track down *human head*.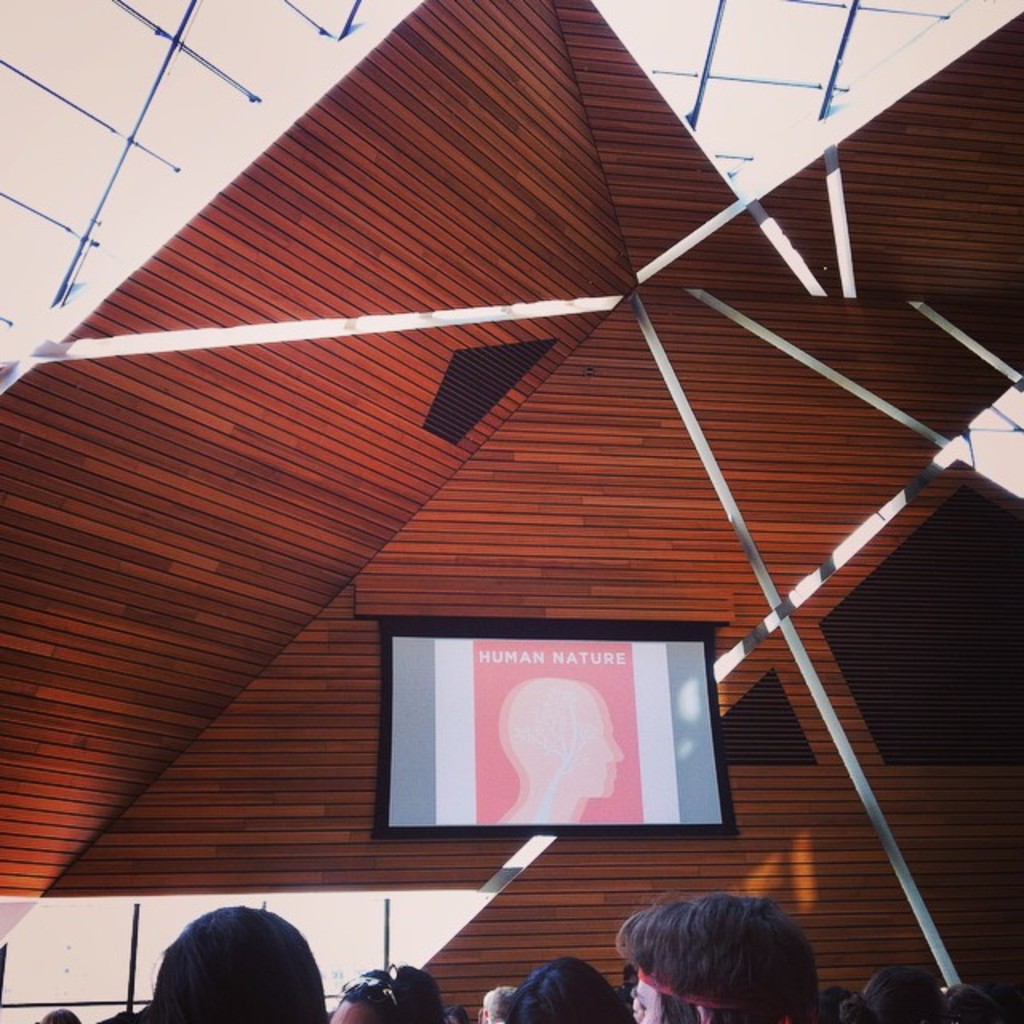
Tracked to (left=494, top=672, right=624, bottom=797).
